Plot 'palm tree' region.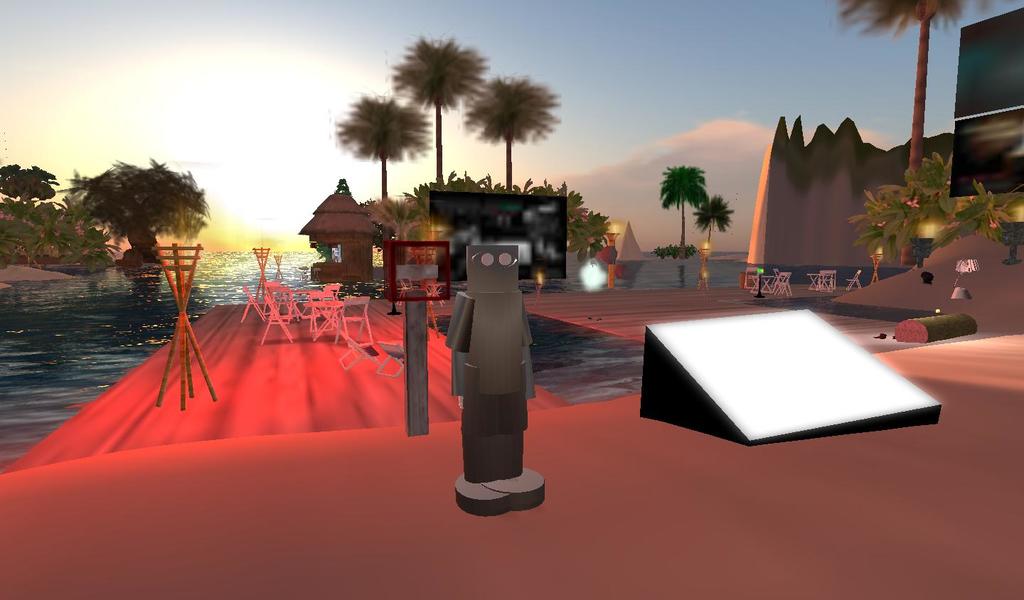
Plotted at bbox=(345, 94, 416, 212).
